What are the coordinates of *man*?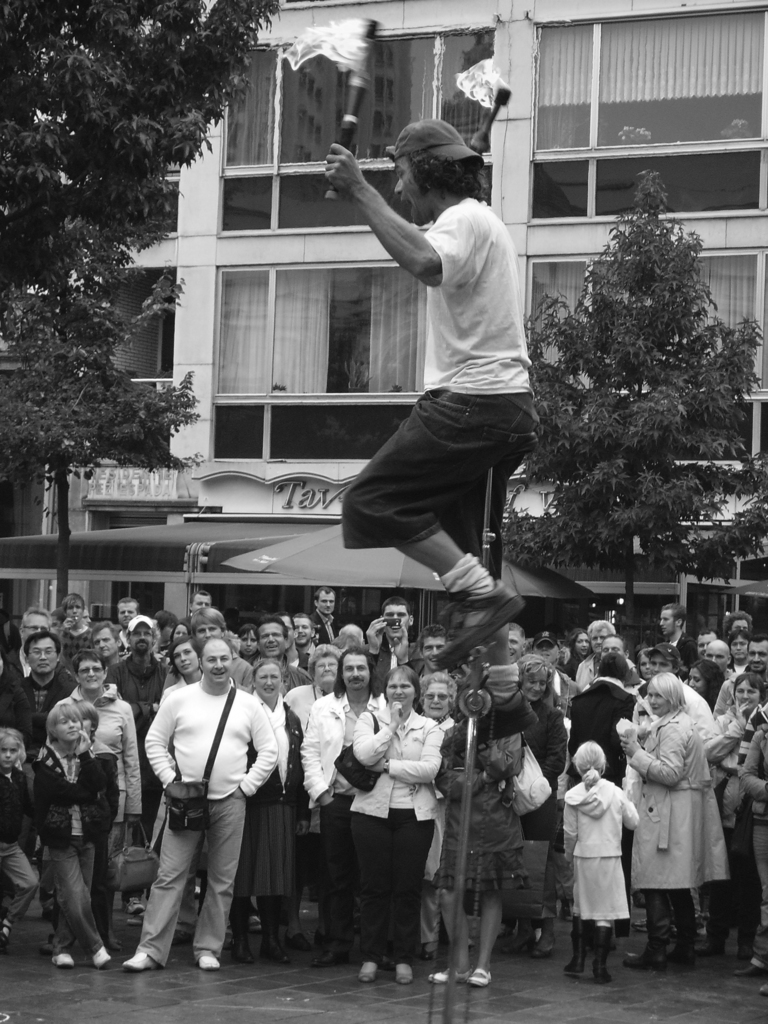
(x1=639, y1=638, x2=723, y2=783).
